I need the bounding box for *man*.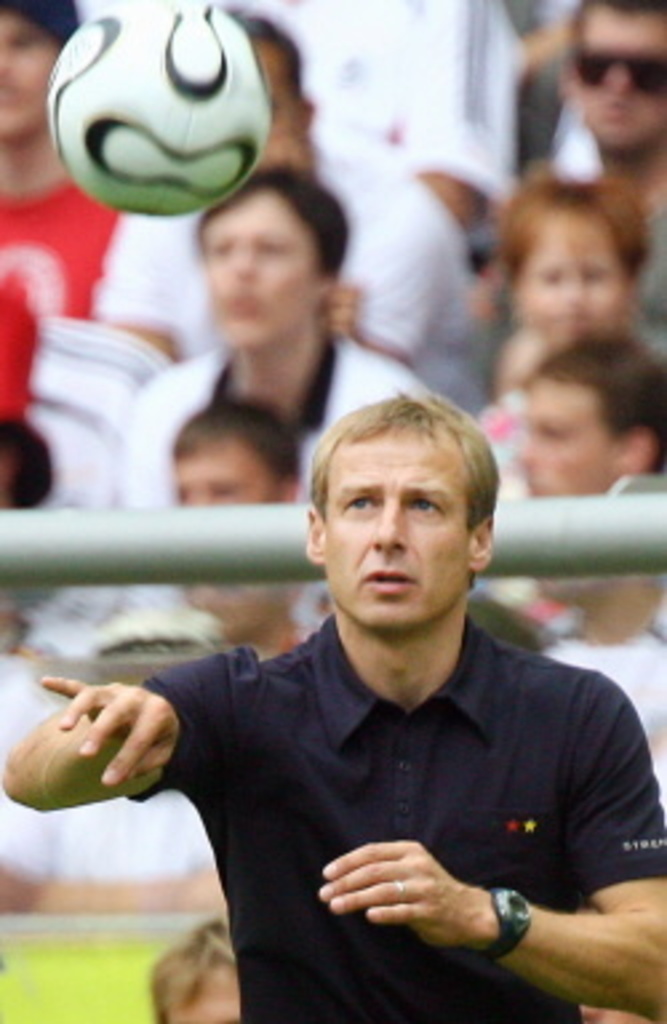
Here it is: BBox(510, 331, 664, 648).
